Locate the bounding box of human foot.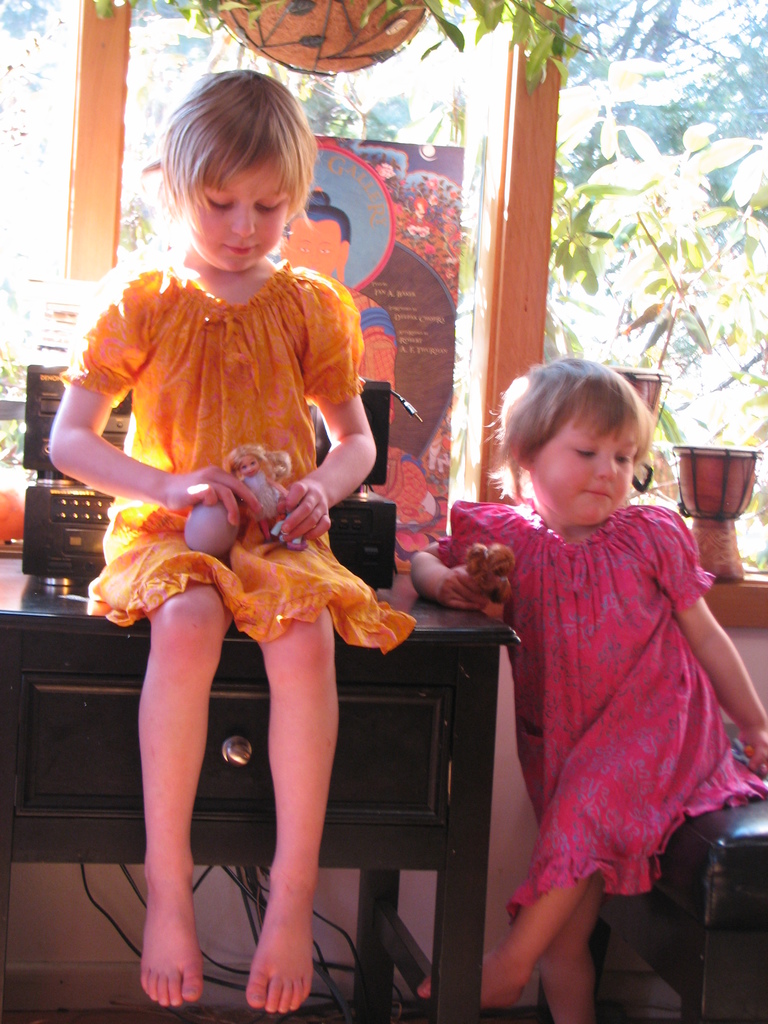
Bounding box: 246 863 314 1012.
